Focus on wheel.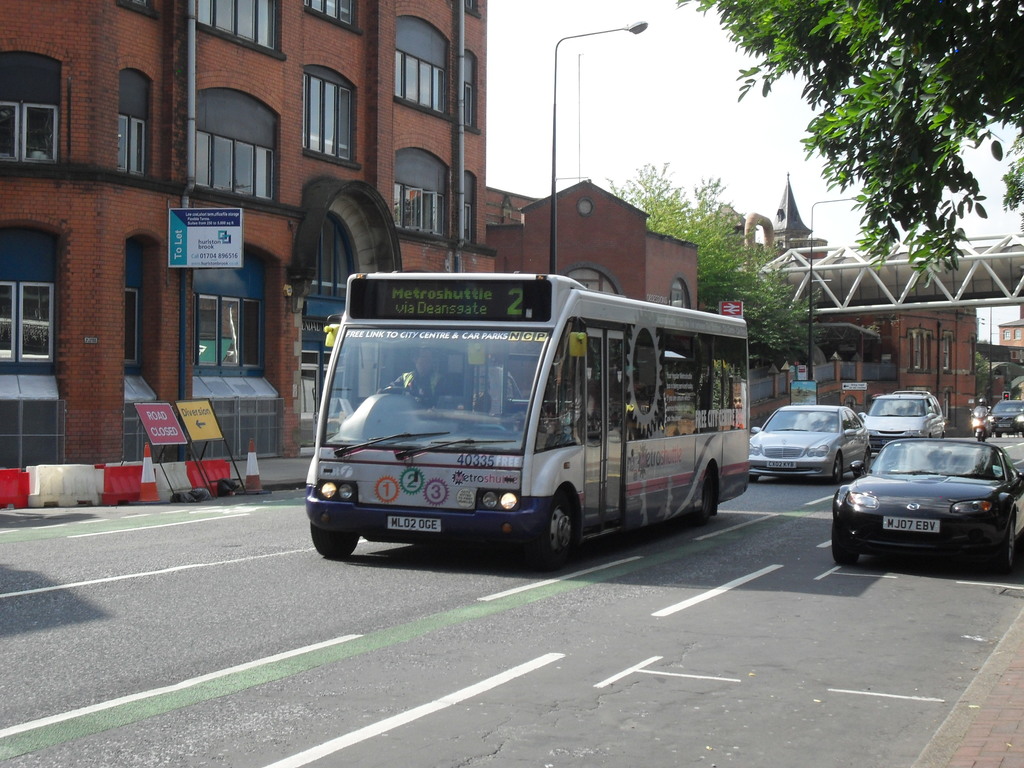
Focused at x1=524 y1=488 x2=596 y2=563.
